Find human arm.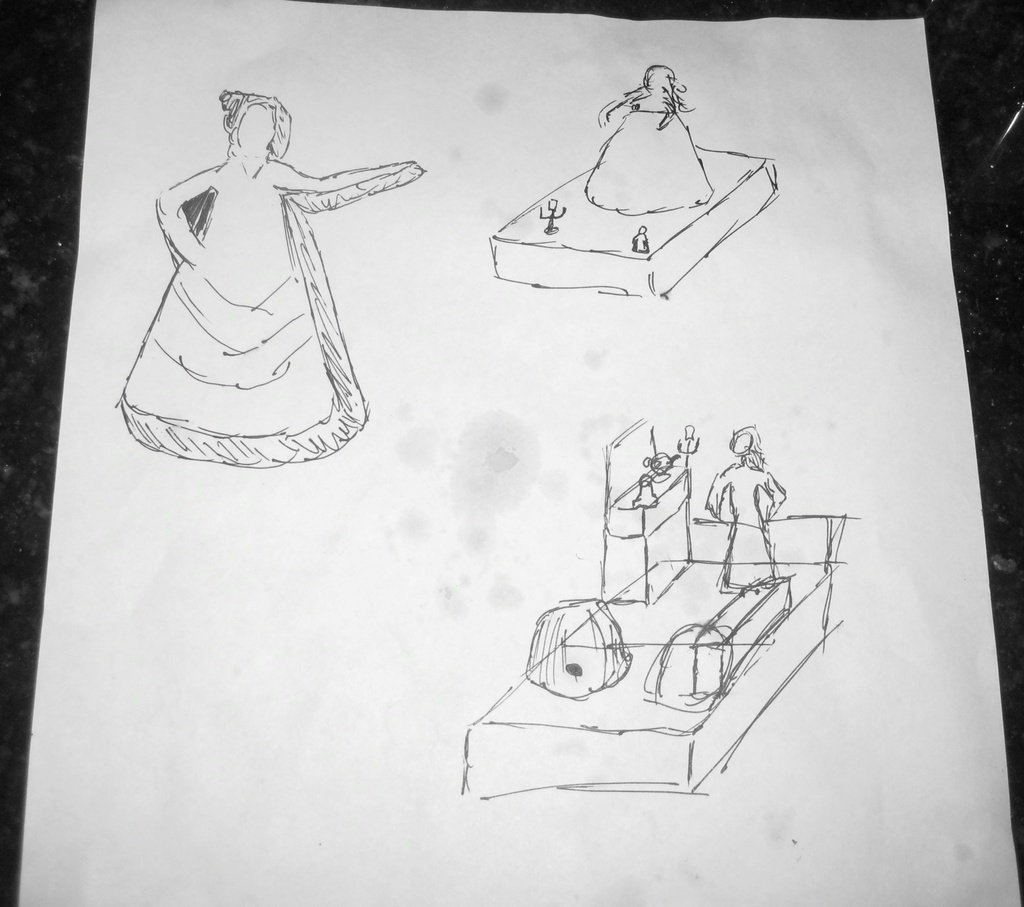
l=154, t=164, r=207, b=268.
